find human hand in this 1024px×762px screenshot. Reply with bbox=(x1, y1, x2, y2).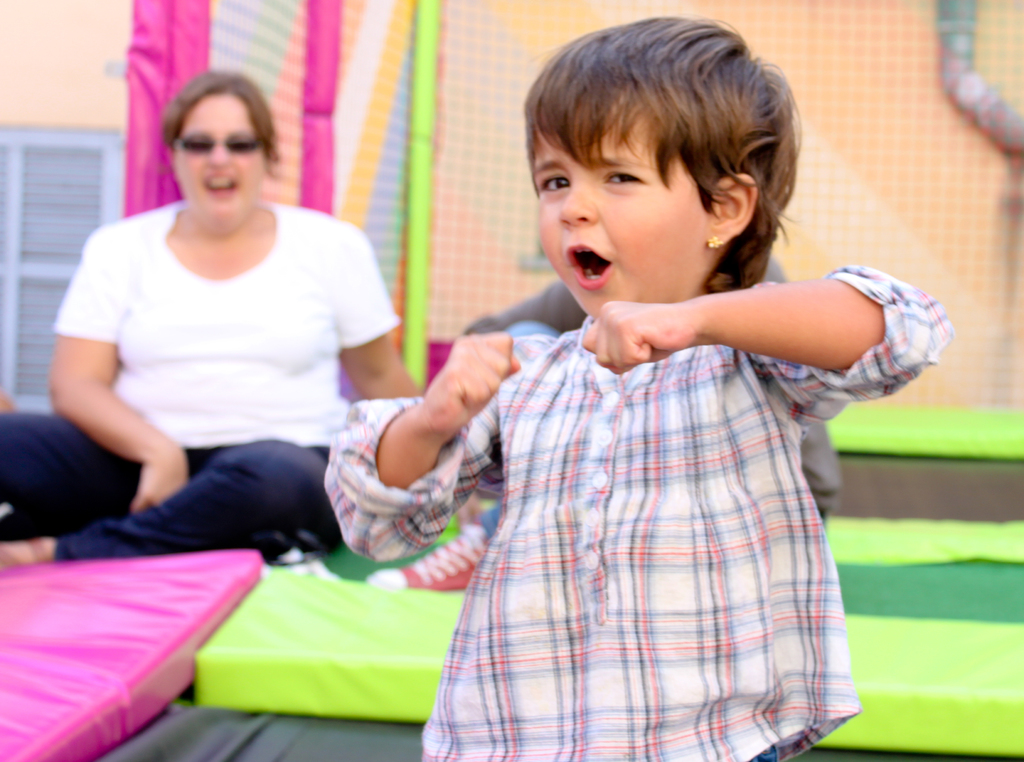
bbox=(604, 293, 712, 362).
